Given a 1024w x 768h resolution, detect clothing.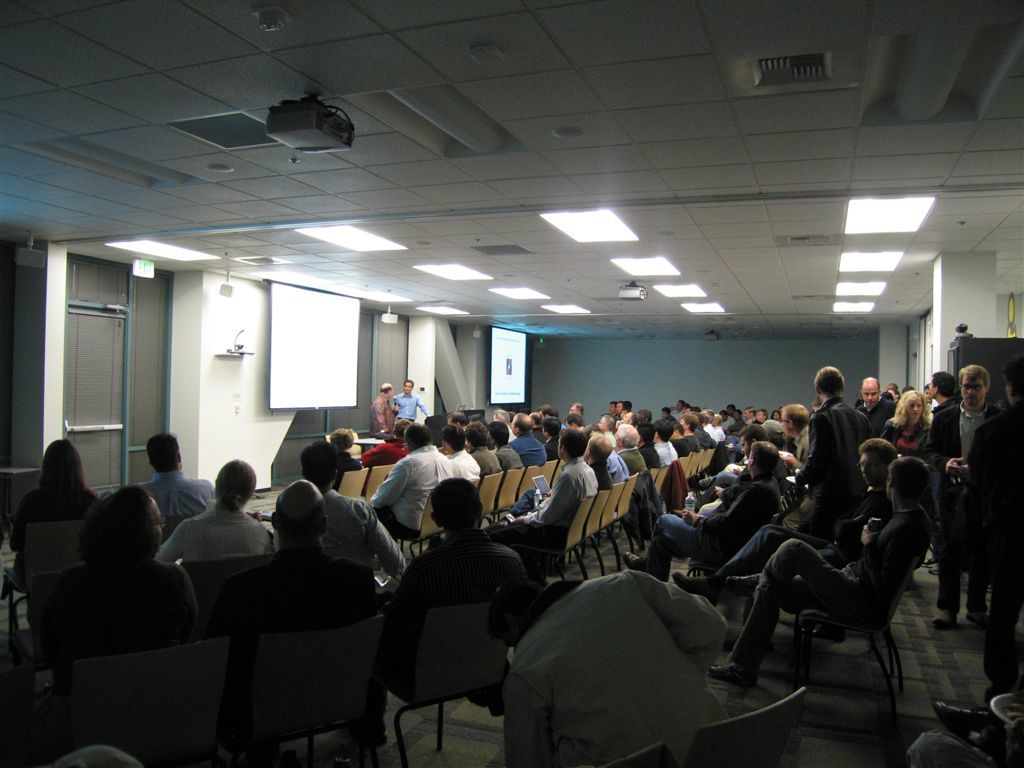
[470,435,498,480].
